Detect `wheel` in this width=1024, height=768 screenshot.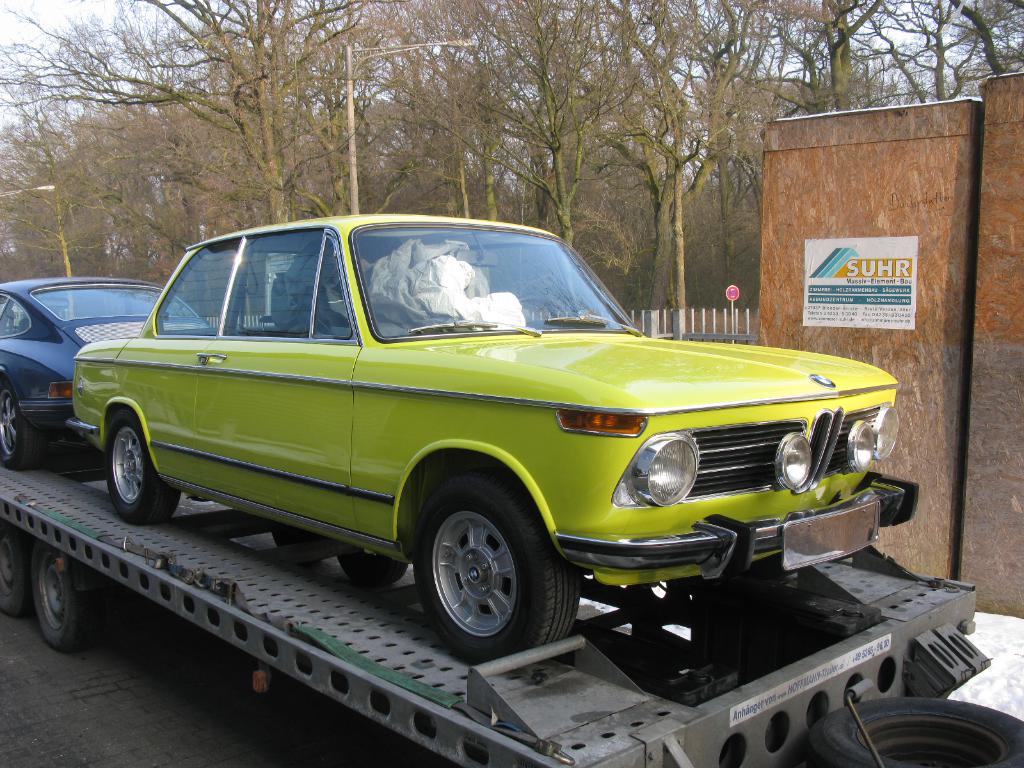
Detection: [28,542,102,648].
